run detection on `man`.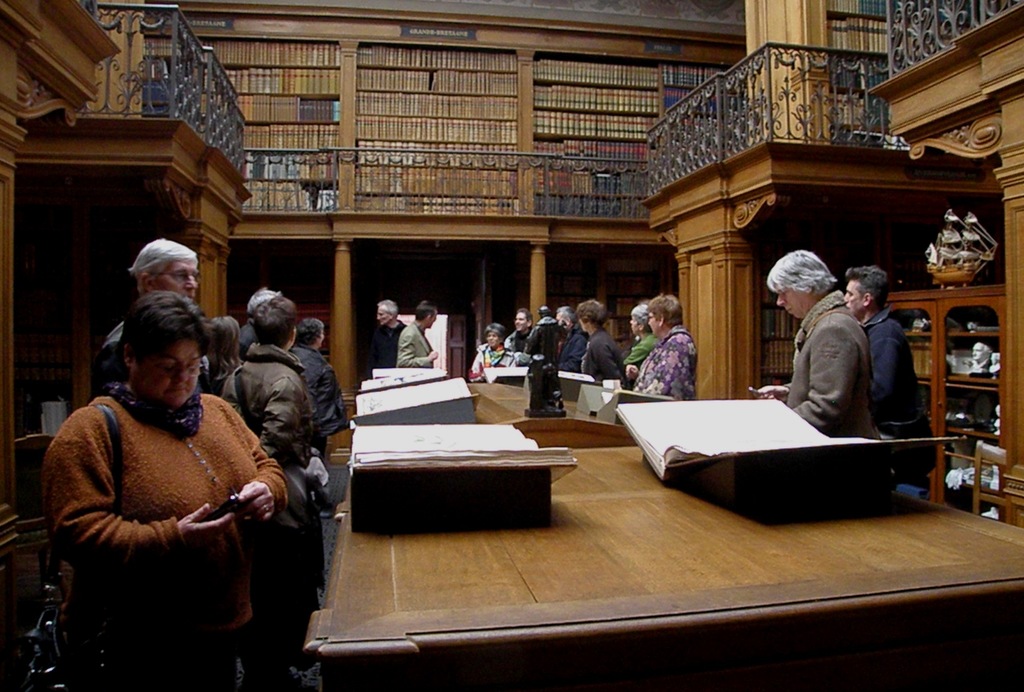
Result: Rect(505, 307, 532, 354).
